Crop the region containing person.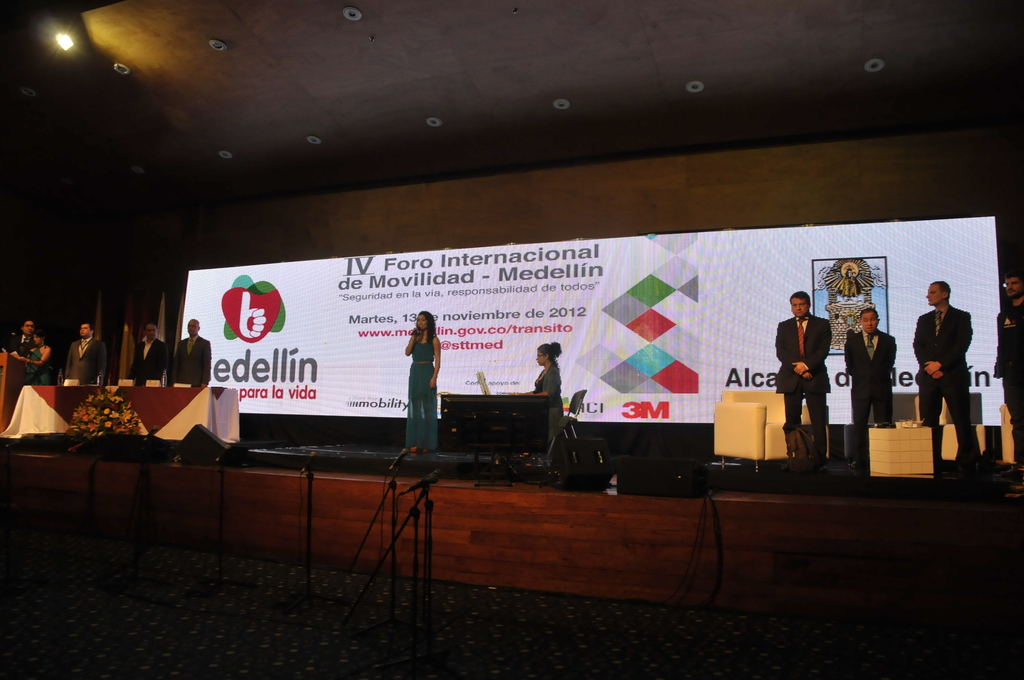
Crop region: {"x1": 10, "y1": 315, "x2": 36, "y2": 395}.
